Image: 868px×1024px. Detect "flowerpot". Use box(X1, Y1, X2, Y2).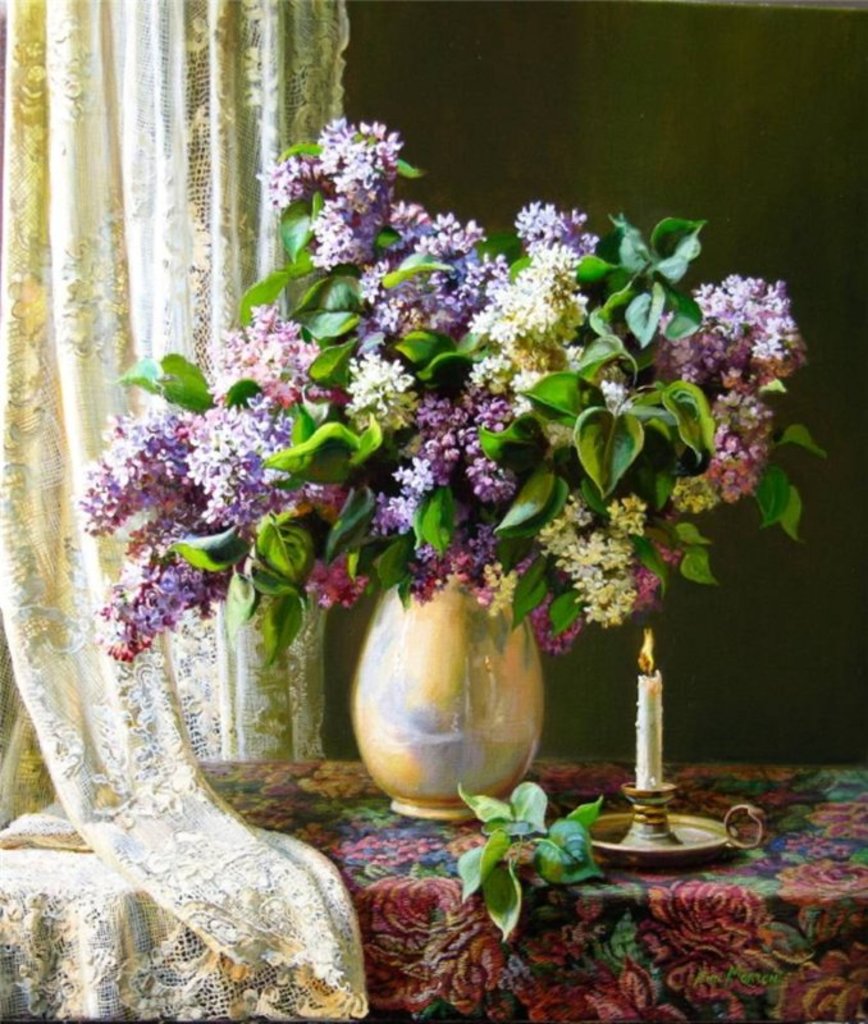
box(342, 522, 575, 824).
